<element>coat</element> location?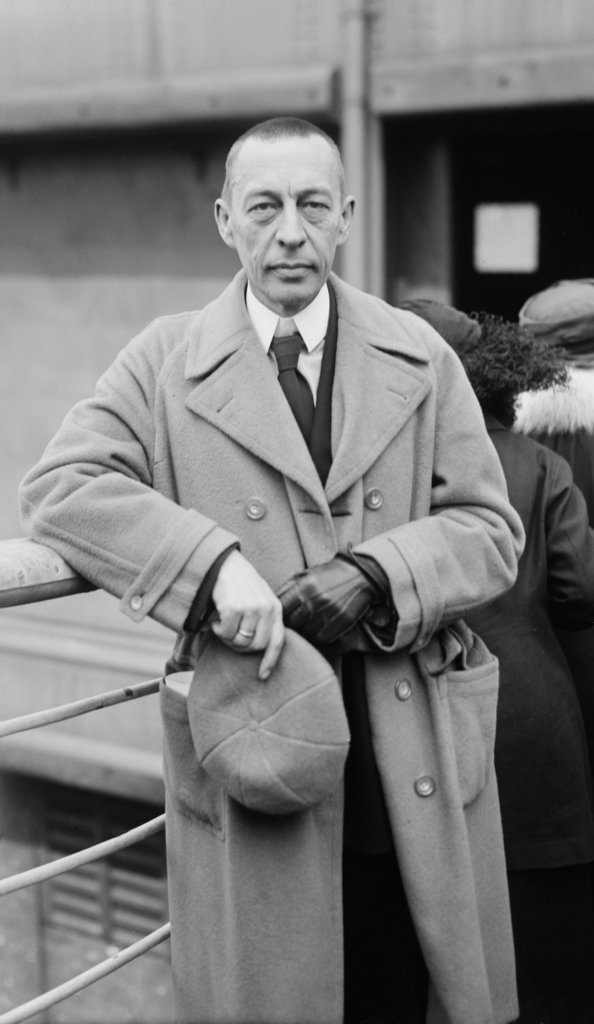
449 410 585 886
